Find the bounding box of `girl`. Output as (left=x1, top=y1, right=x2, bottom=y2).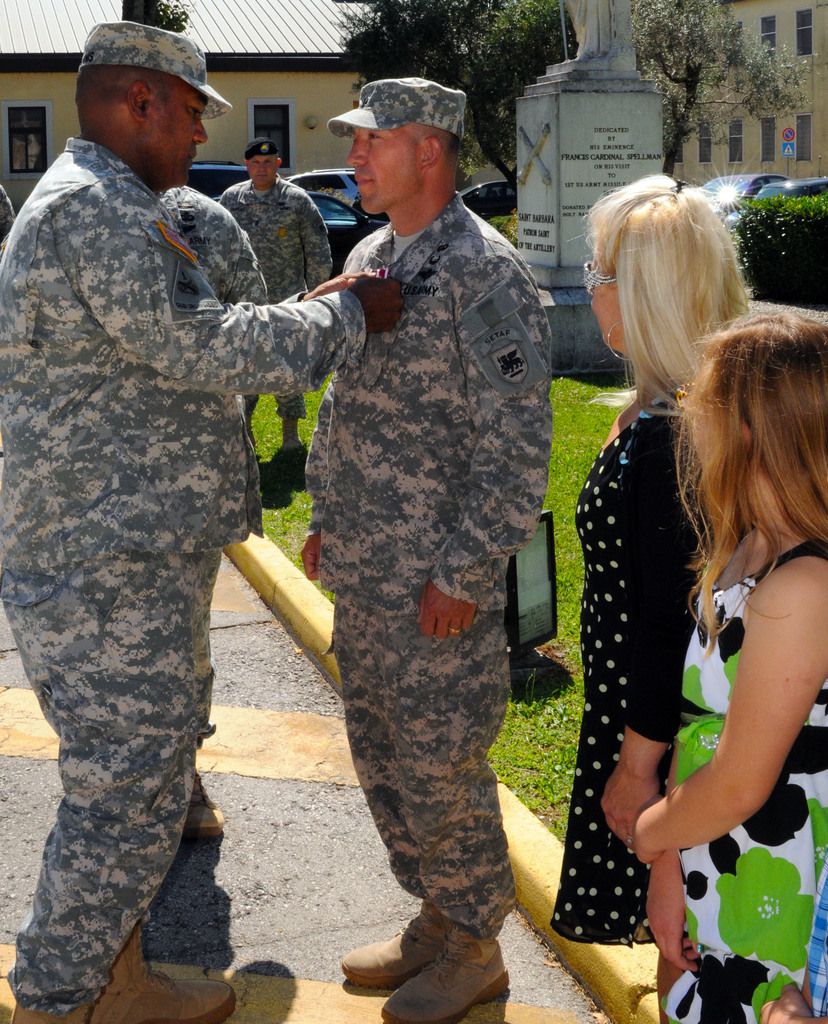
(left=629, top=311, right=827, bottom=1023).
